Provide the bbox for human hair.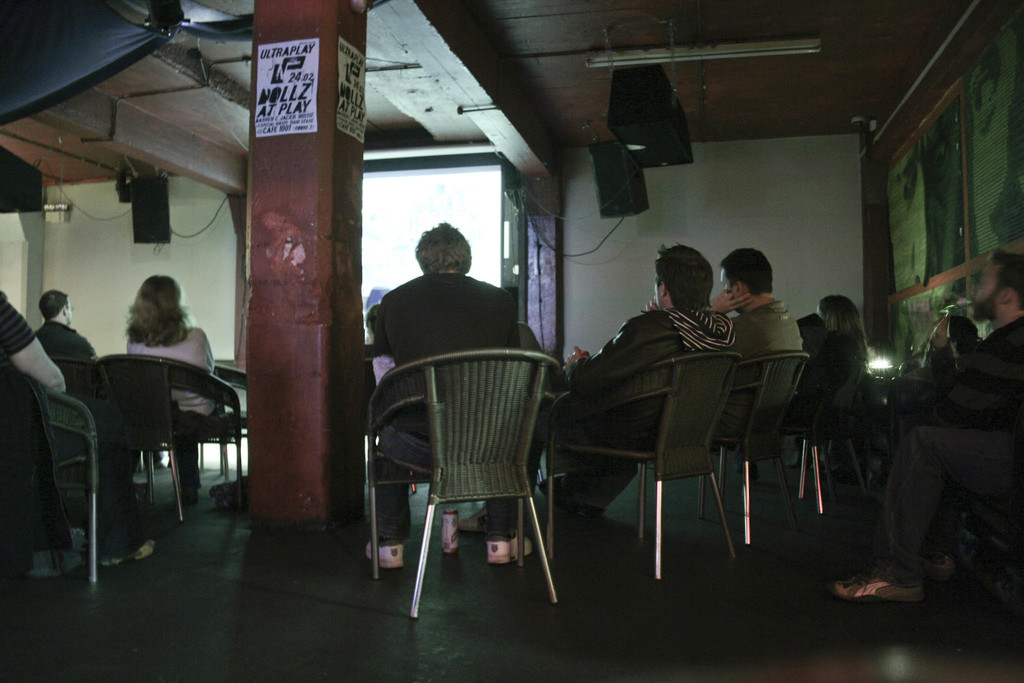
(x1=407, y1=225, x2=474, y2=285).
